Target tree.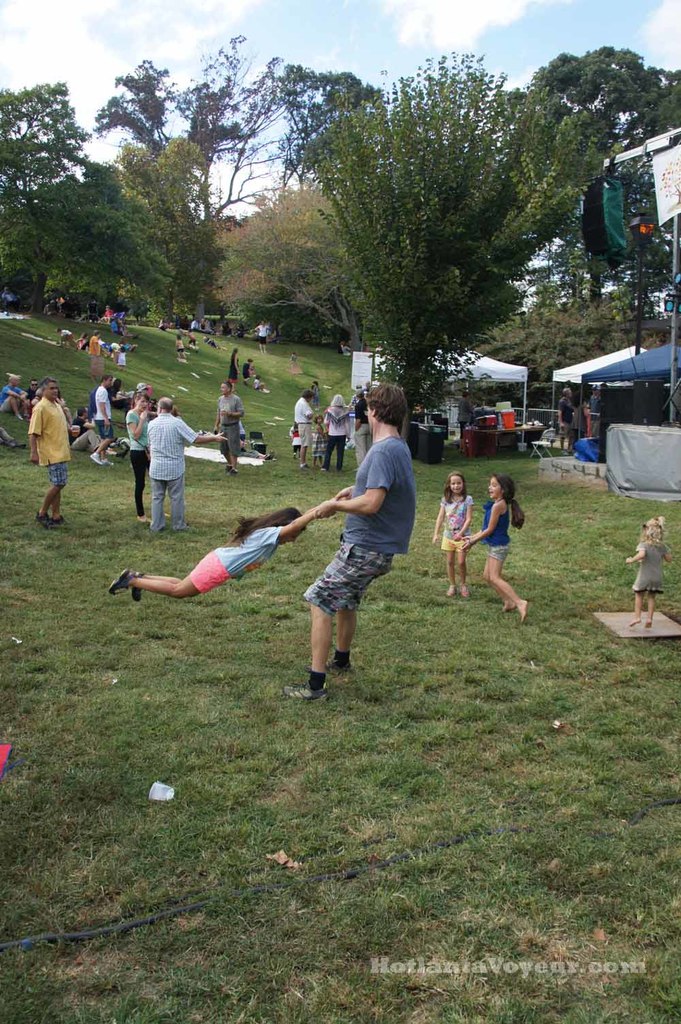
Target region: 90, 42, 325, 330.
